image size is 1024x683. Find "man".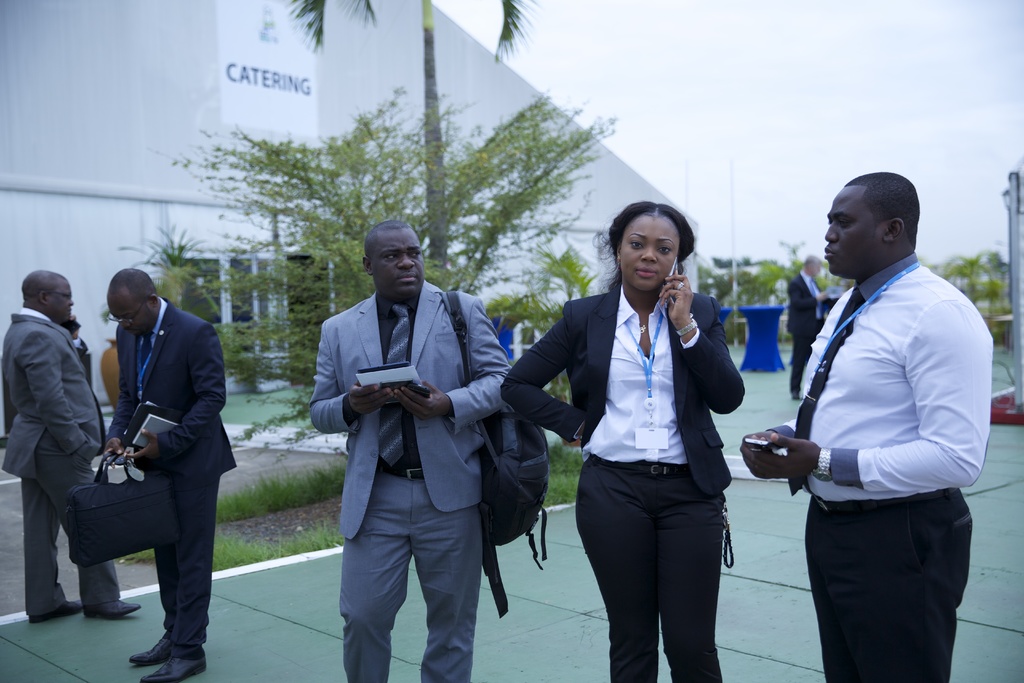
{"left": 764, "top": 150, "right": 987, "bottom": 680}.
